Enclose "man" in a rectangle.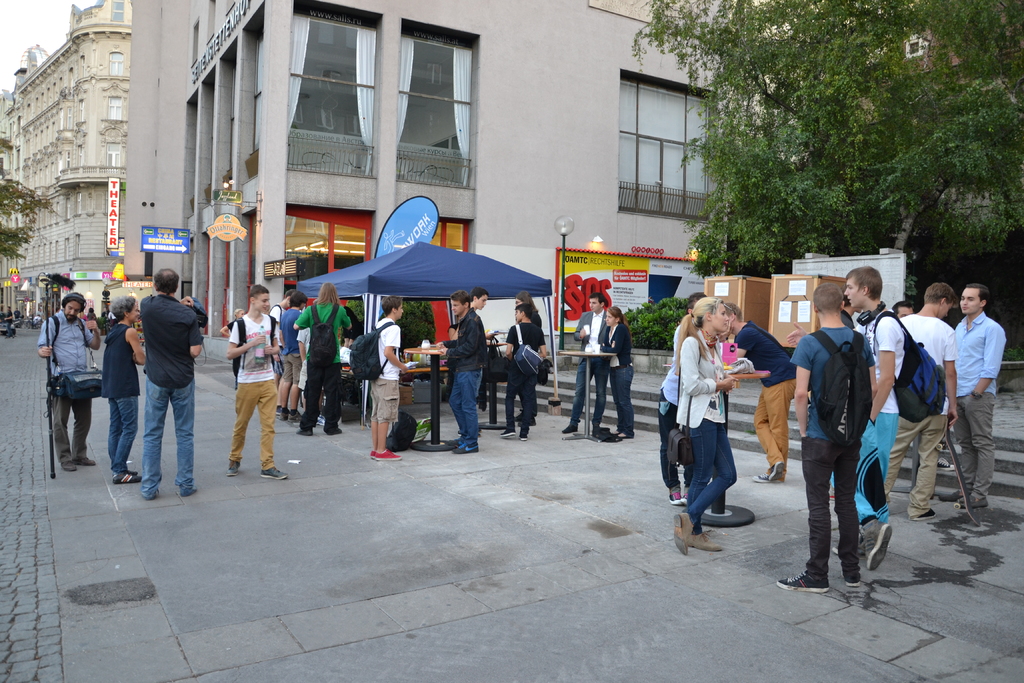
left=346, top=293, right=406, bottom=463.
